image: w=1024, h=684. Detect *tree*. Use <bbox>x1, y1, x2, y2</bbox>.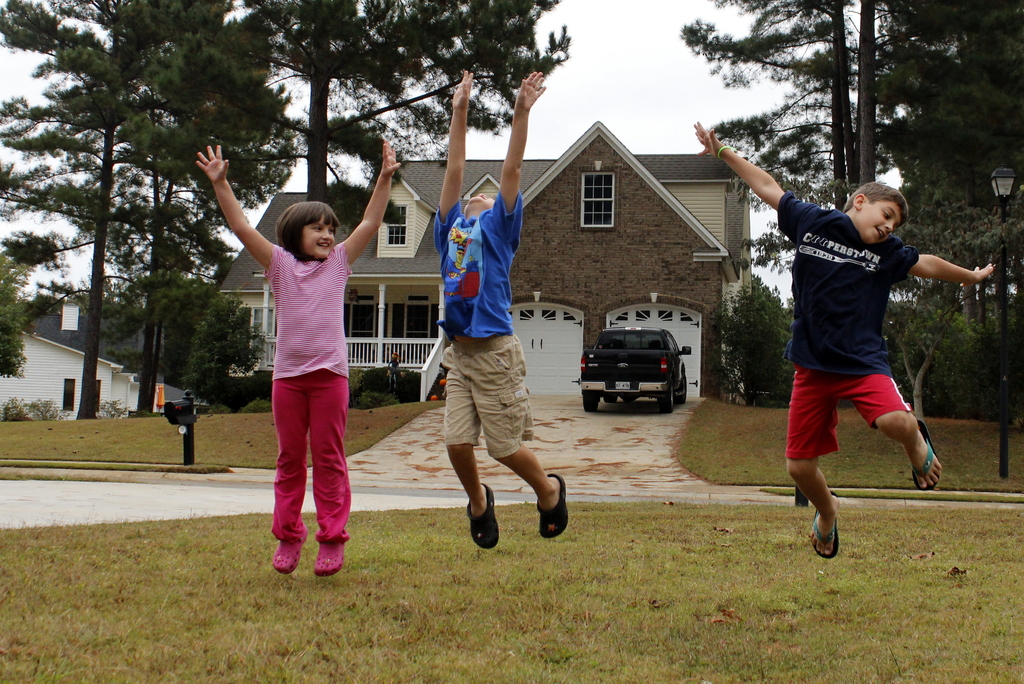
<bbox>35, 49, 171, 397</bbox>.
